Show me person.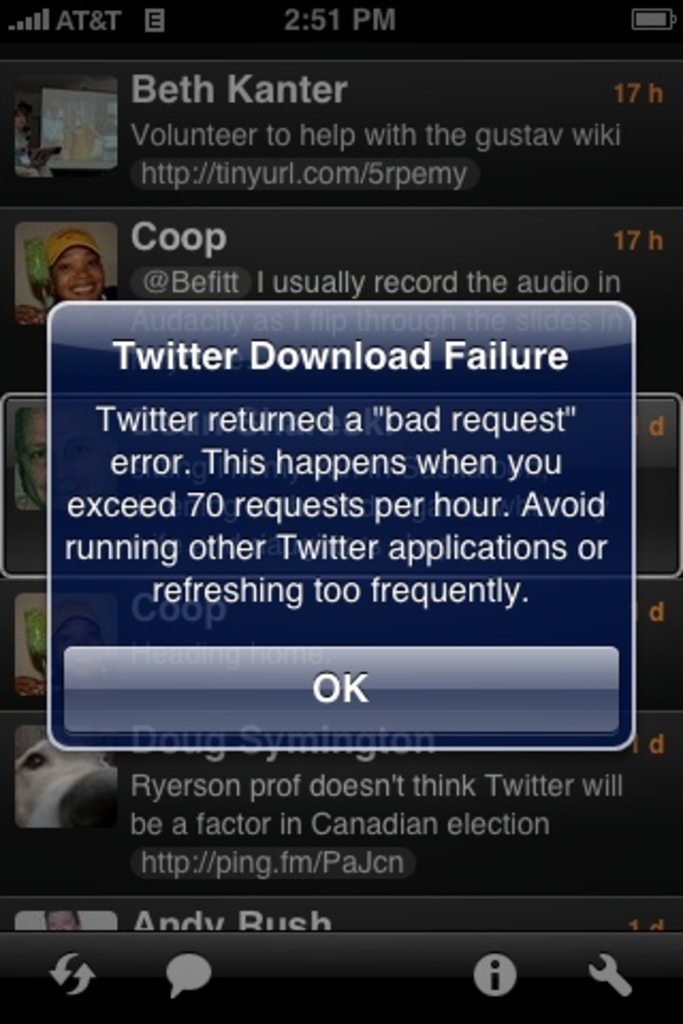
person is here: box=[19, 405, 51, 521].
